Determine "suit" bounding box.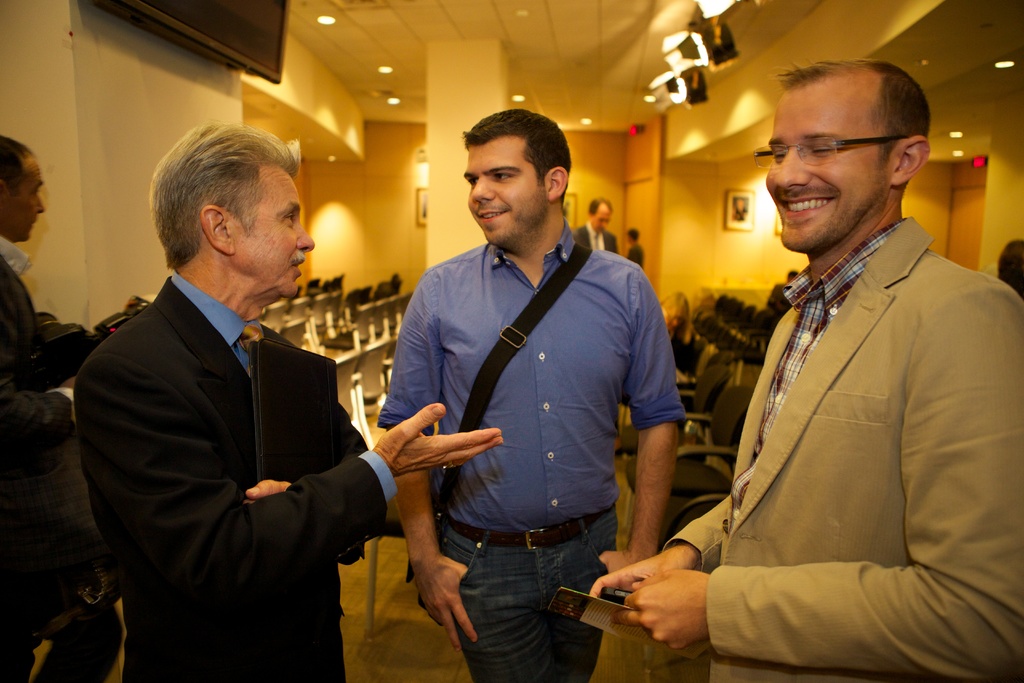
Determined: 568, 222, 620, 257.
